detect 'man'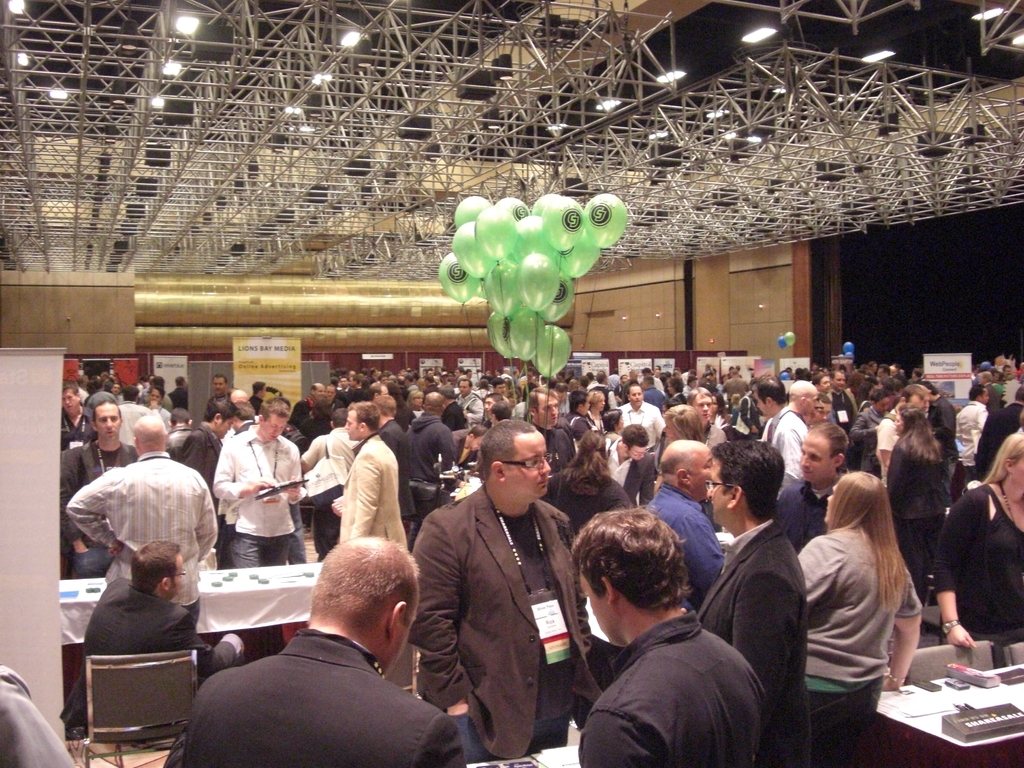
[76, 415, 221, 630]
